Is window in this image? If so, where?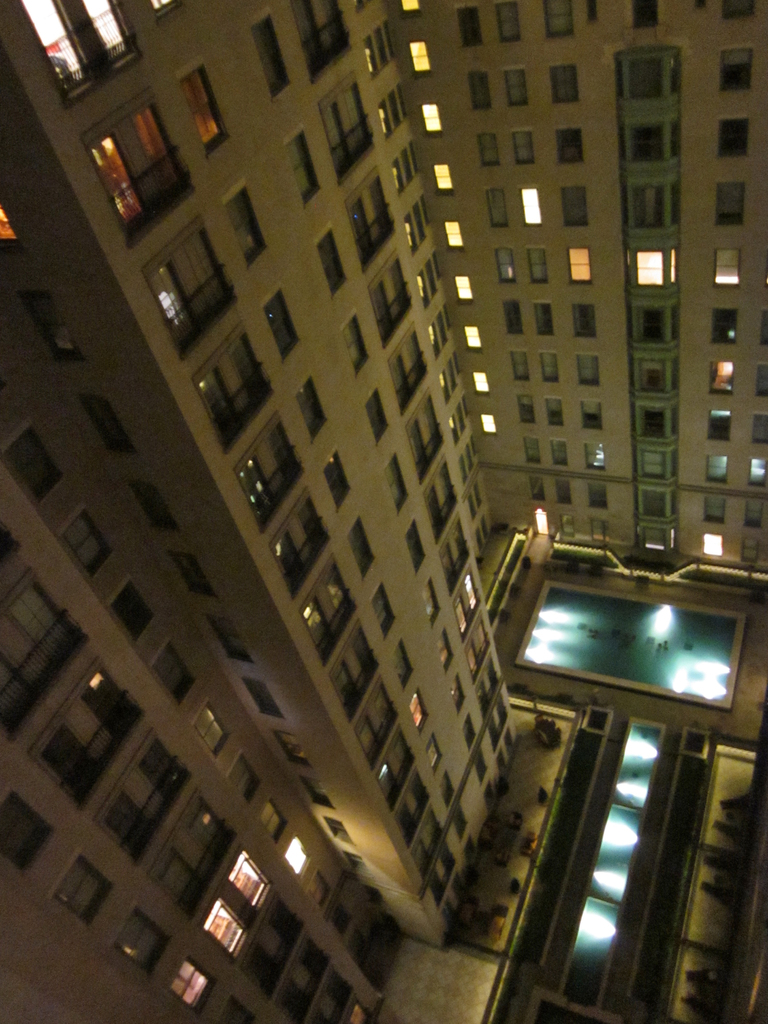
Yes, at BBox(418, 102, 441, 136).
